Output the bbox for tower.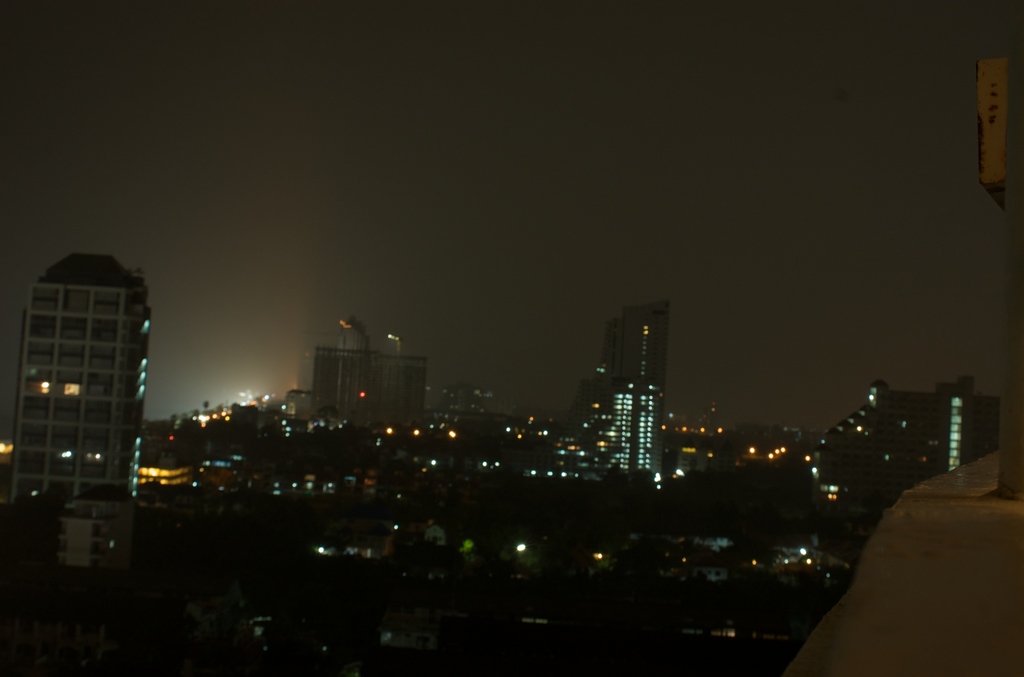
locate(5, 249, 159, 518).
